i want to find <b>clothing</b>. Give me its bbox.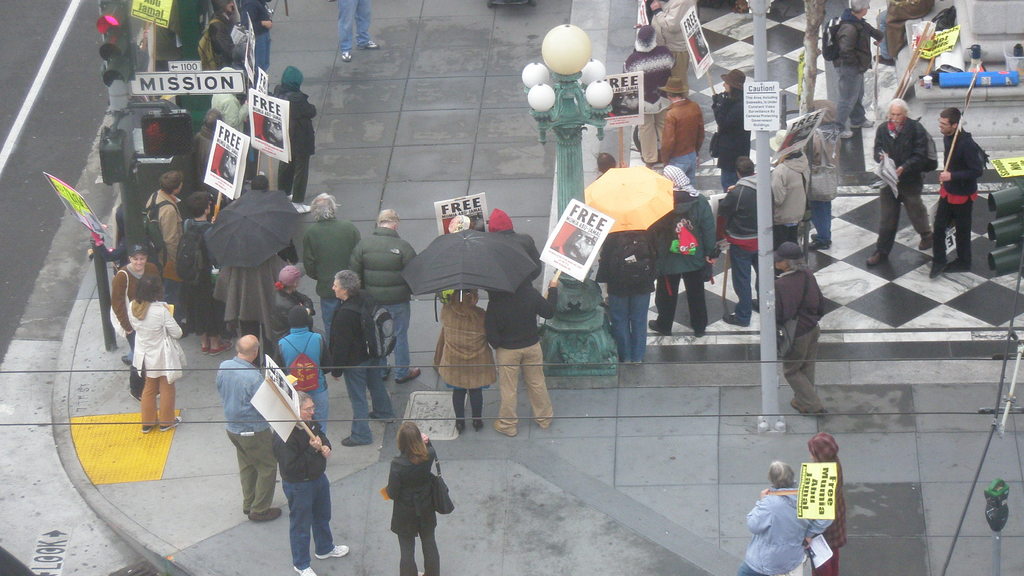
box(271, 70, 317, 200).
